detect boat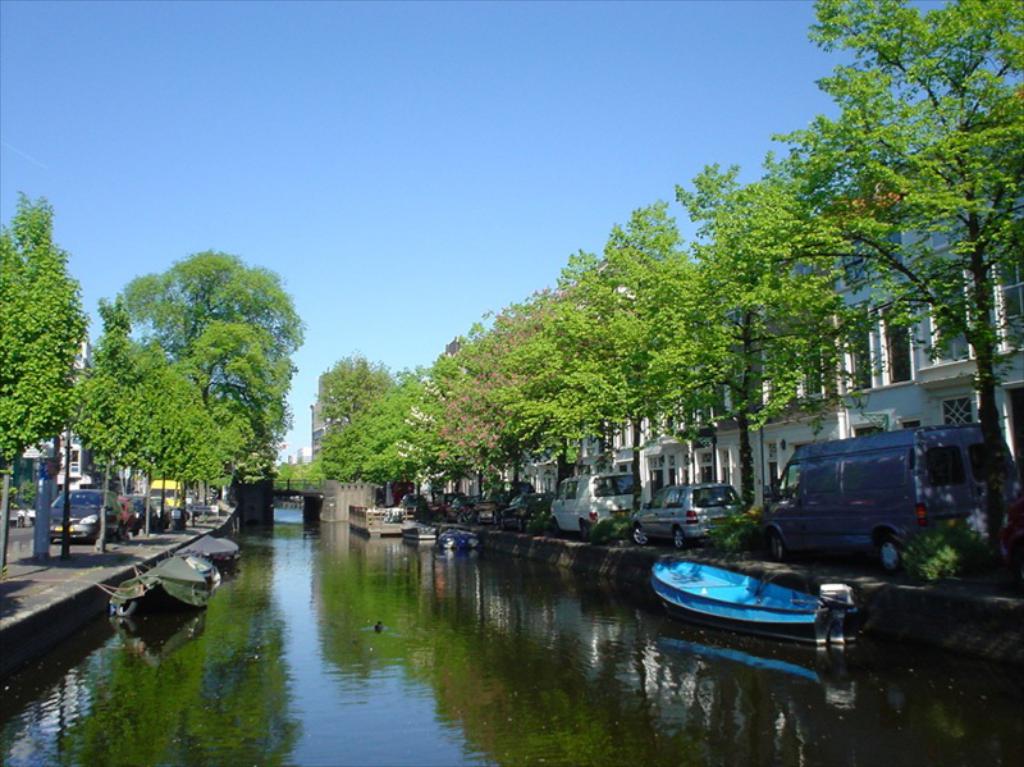
(x1=655, y1=547, x2=861, y2=639)
